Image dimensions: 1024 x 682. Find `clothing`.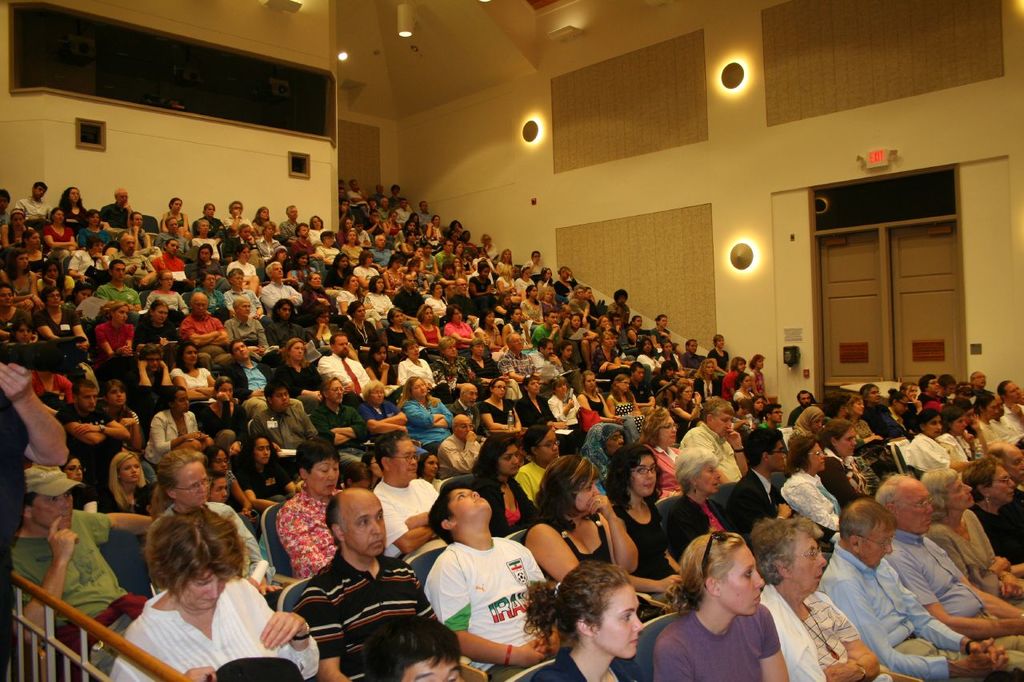
[604, 299, 629, 325].
